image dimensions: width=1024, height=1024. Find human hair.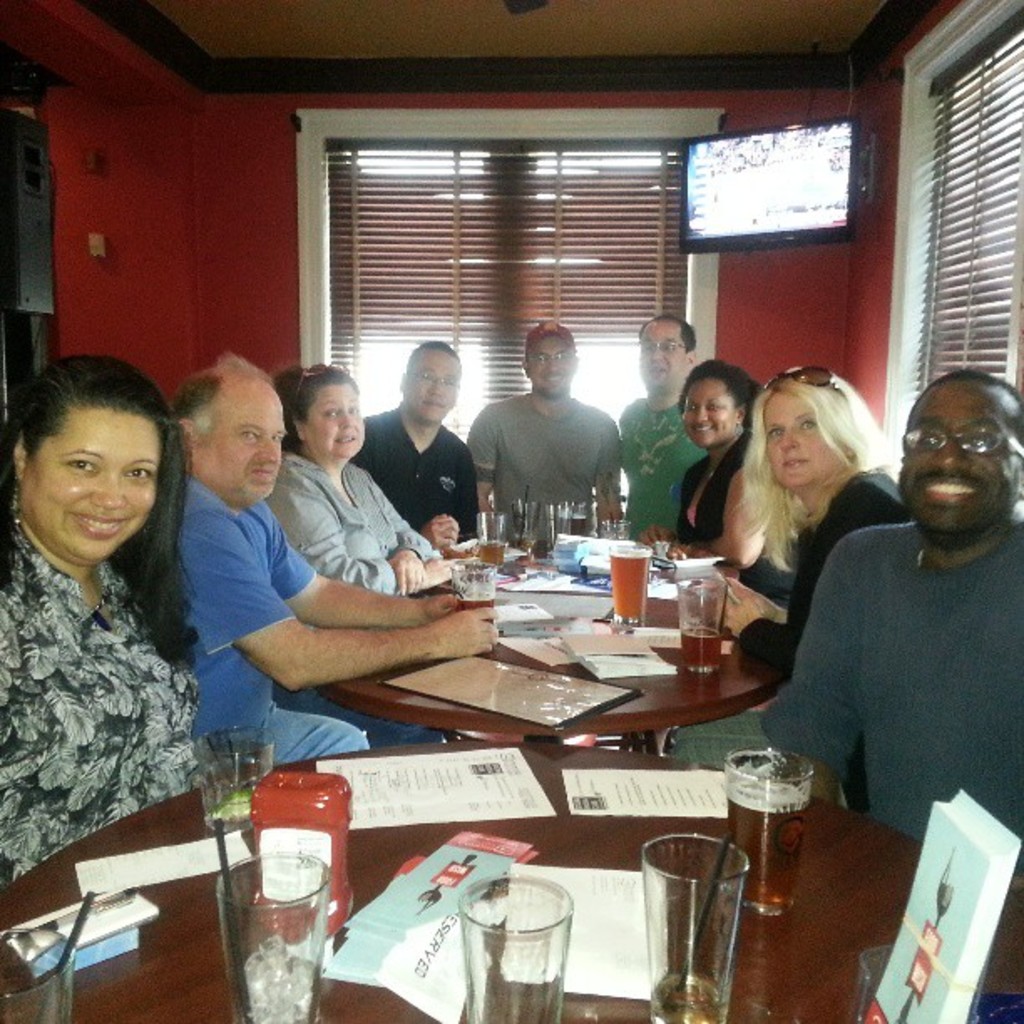
(0, 358, 202, 664).
